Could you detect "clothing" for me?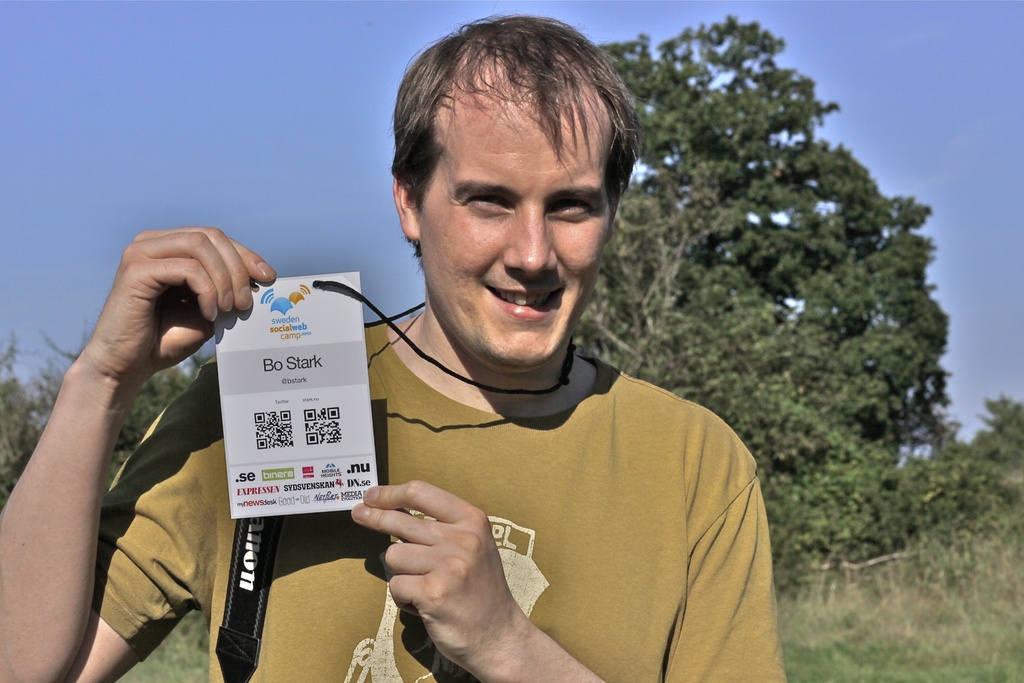
Detection result: 90:317:788:682.
